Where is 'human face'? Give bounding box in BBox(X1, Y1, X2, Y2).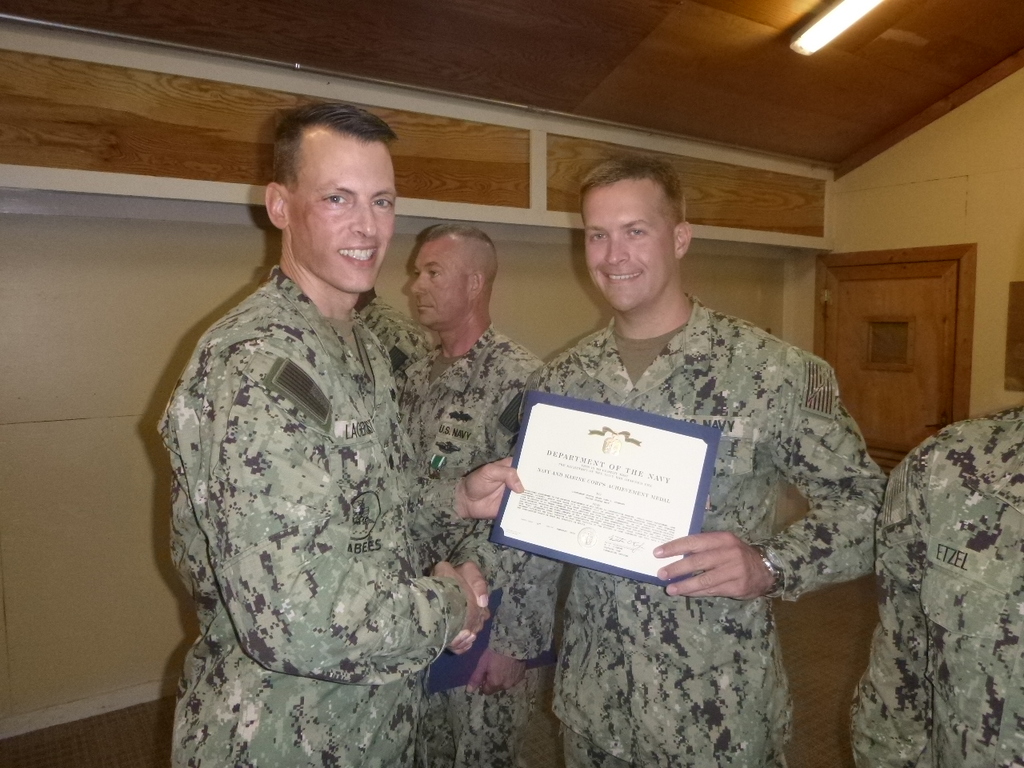
BBox(582, 180, 676, 314).
